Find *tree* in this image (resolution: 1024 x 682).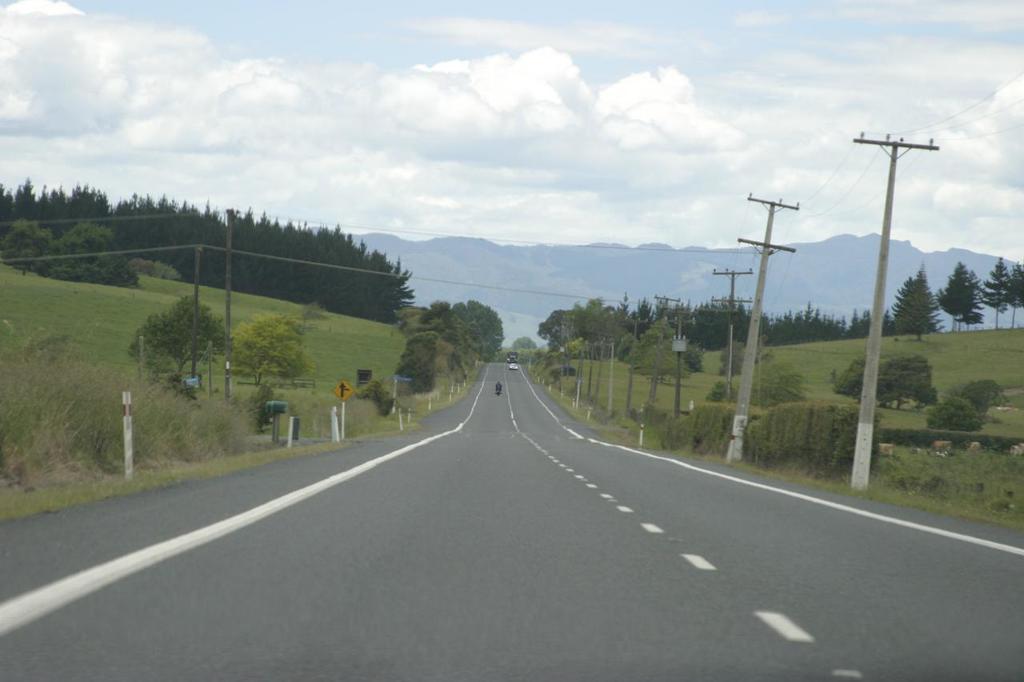
(x1=424, y1=297, x2=462, y2=341).
